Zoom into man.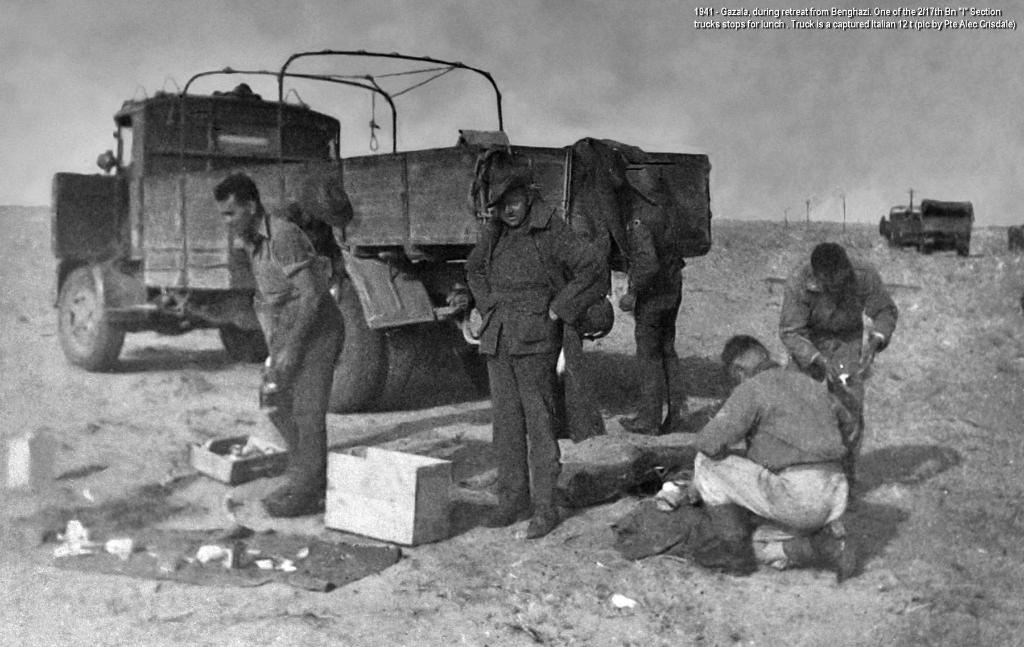
Zoom target: x1=615 y1=169 x2=687 y2=434.
